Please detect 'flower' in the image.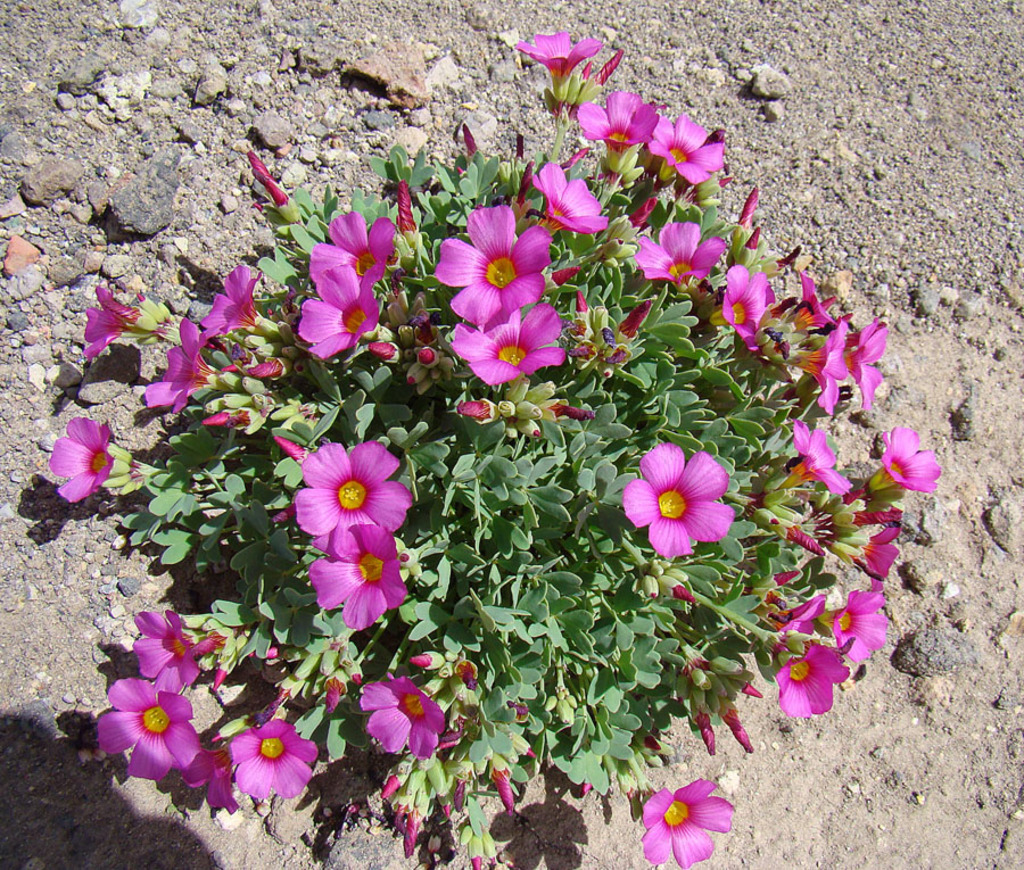
l=140, t=318, r=236, b=416.
